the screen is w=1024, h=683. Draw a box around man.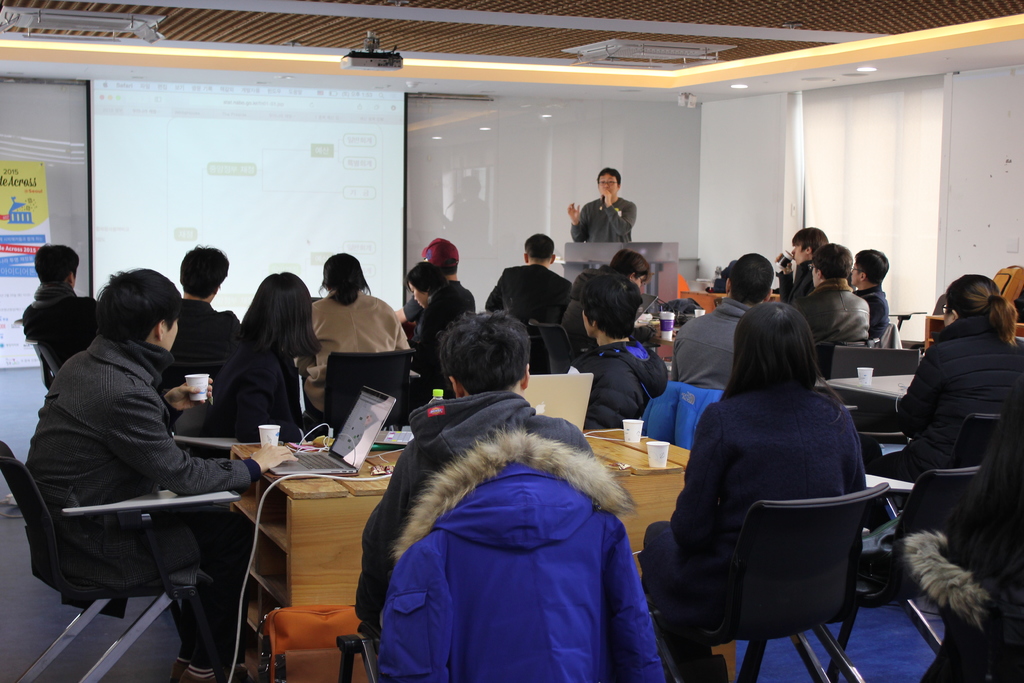
[left=166, top=247, right=246, bottom=368].
